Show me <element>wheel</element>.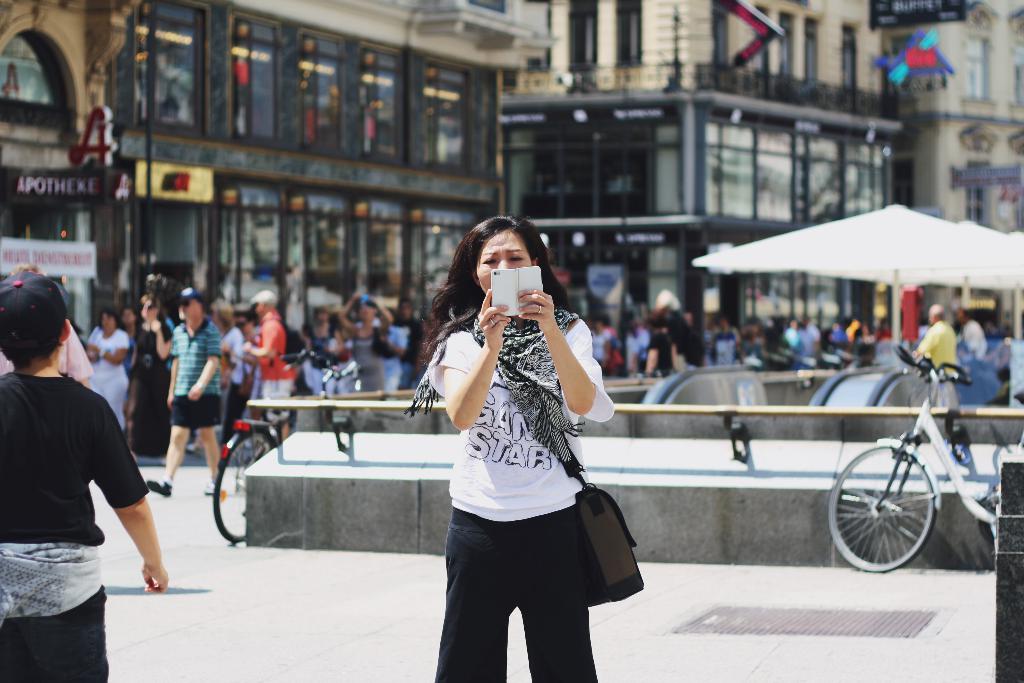
<element>wheel</element> is here: 851,454,945,569.
